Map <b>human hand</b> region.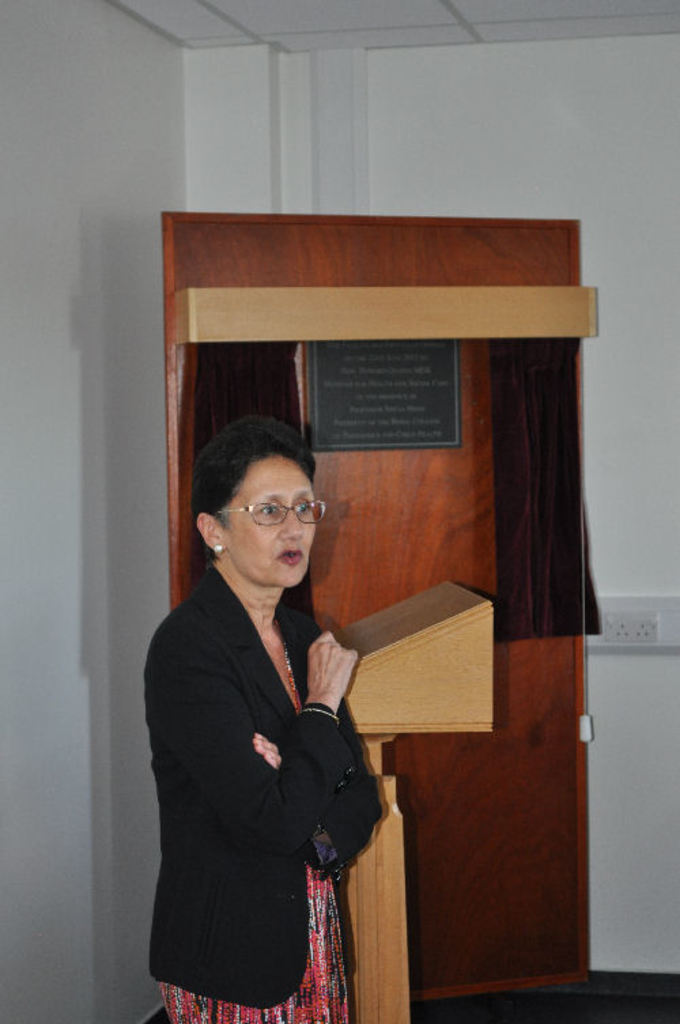
Mapped to detection(252, 734, 284, 774).
